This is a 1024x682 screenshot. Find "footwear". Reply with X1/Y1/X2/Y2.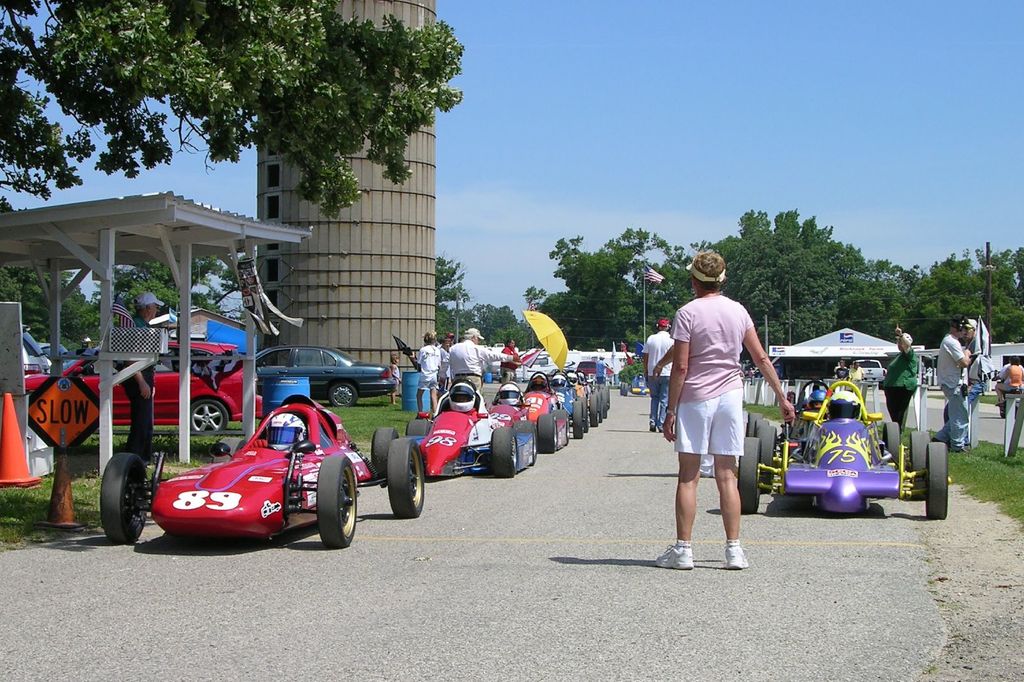
724/537/751/567.
